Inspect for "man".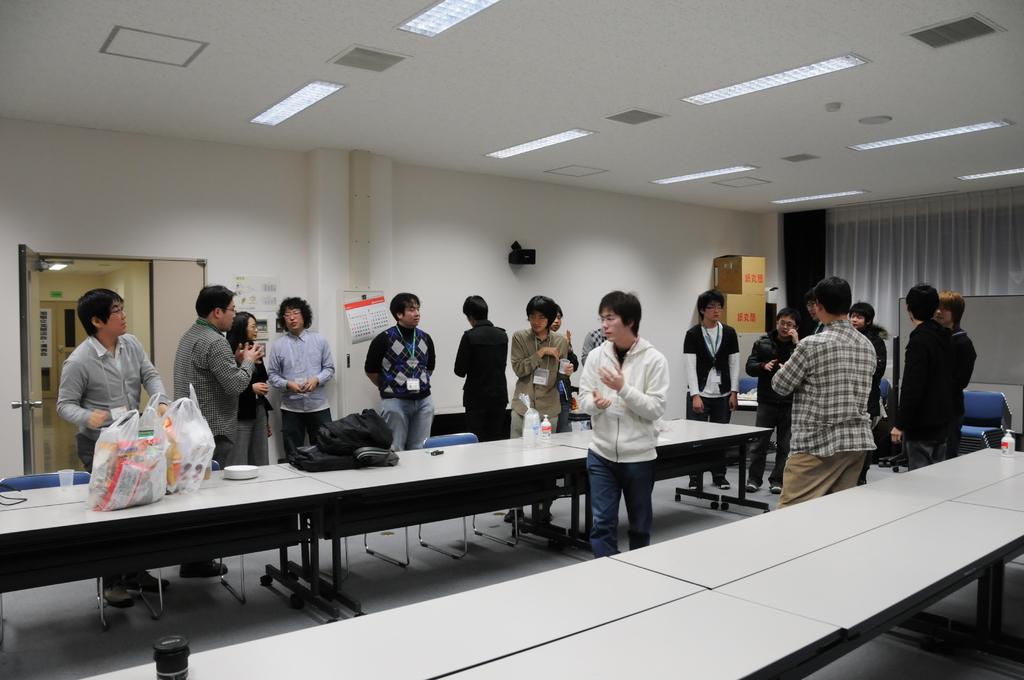
Inspection: x1=936 y1=291 x2=979 y2=396.
